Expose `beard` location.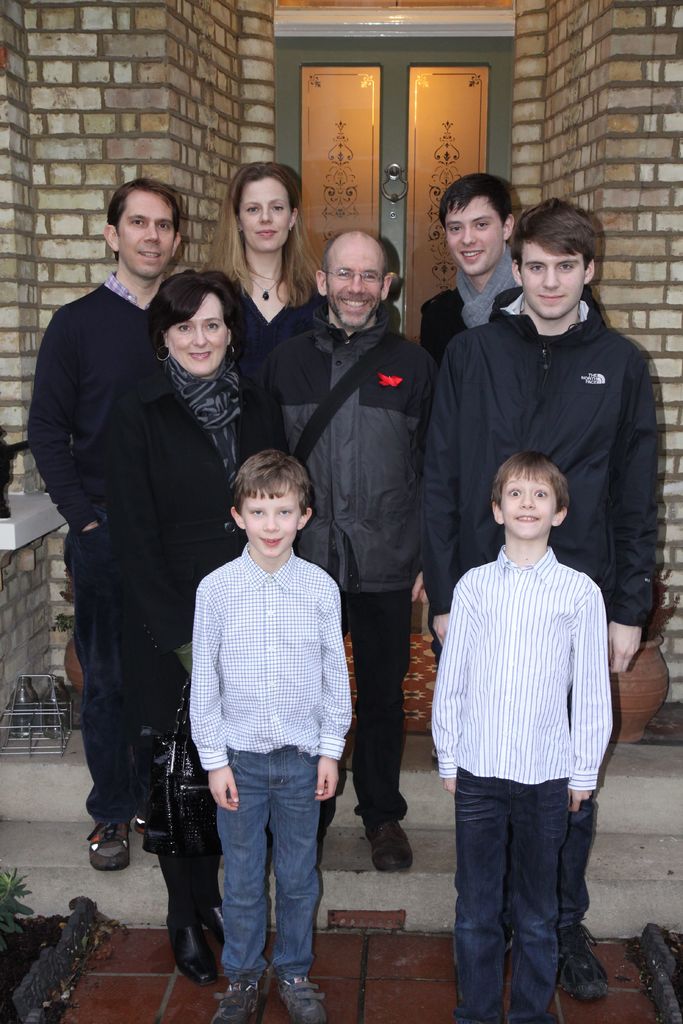
Exposed at region(323, 292, 381, 330).
